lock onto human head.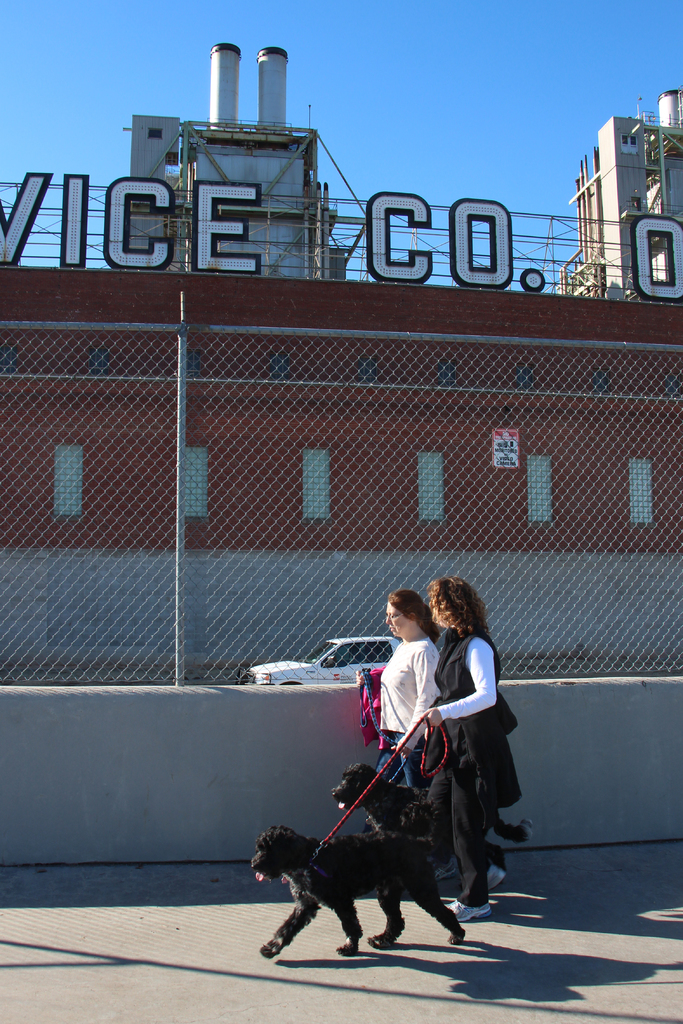
Locked: (383, 589, 417, 643).
